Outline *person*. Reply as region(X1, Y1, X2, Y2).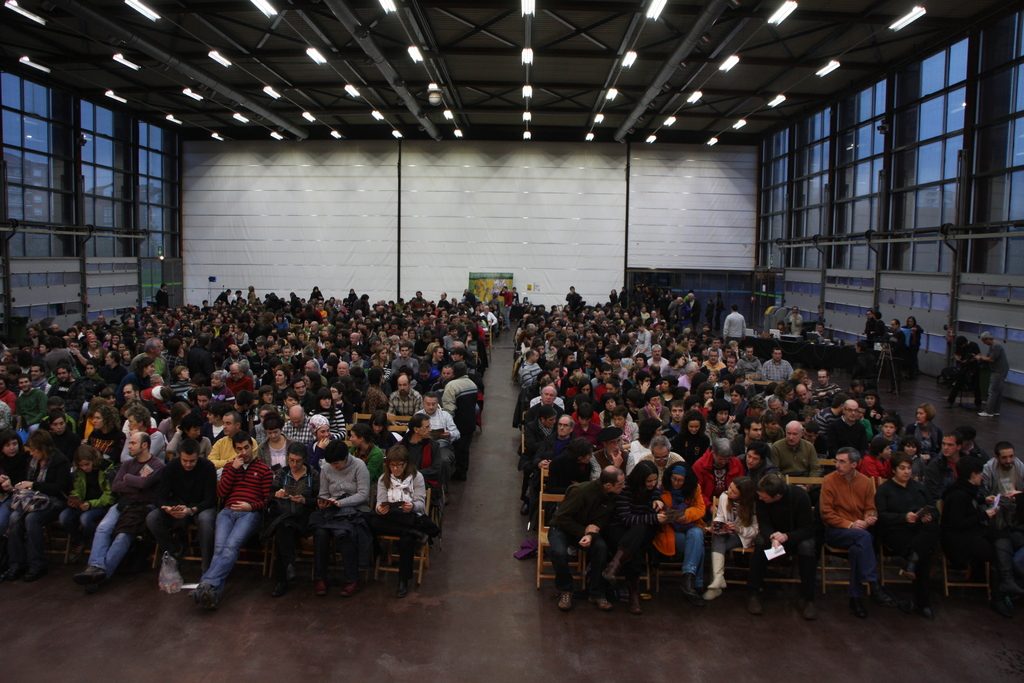
region(452, 345, 484, 432).
